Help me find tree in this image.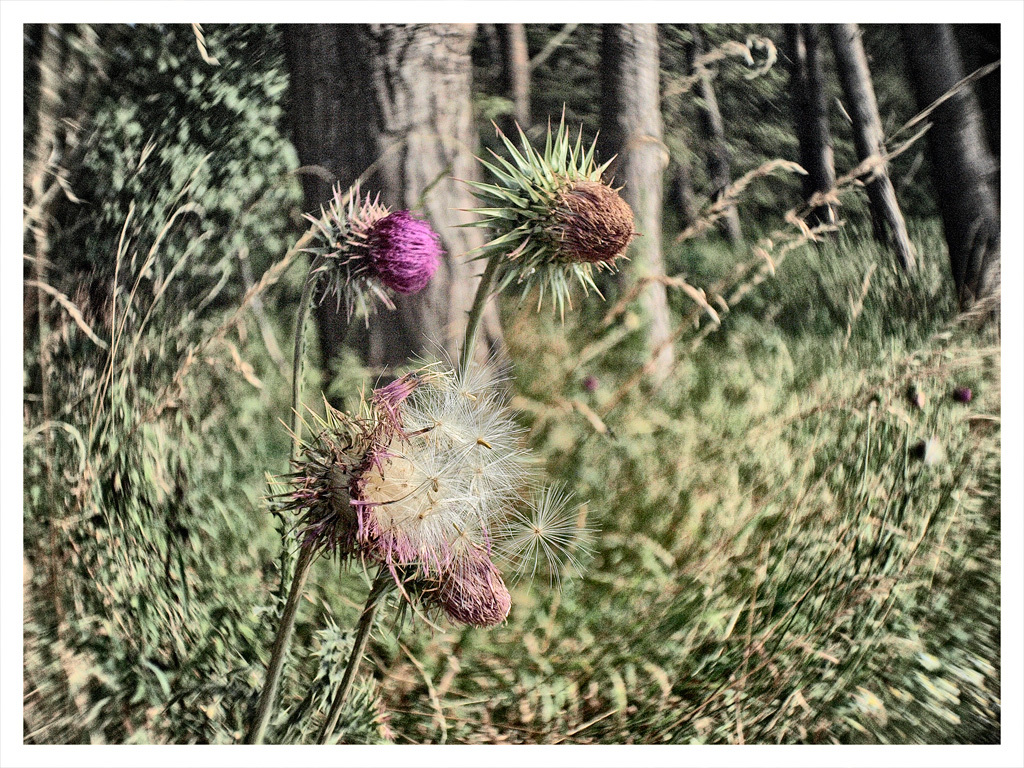
Found it: [281,0,504,457].
